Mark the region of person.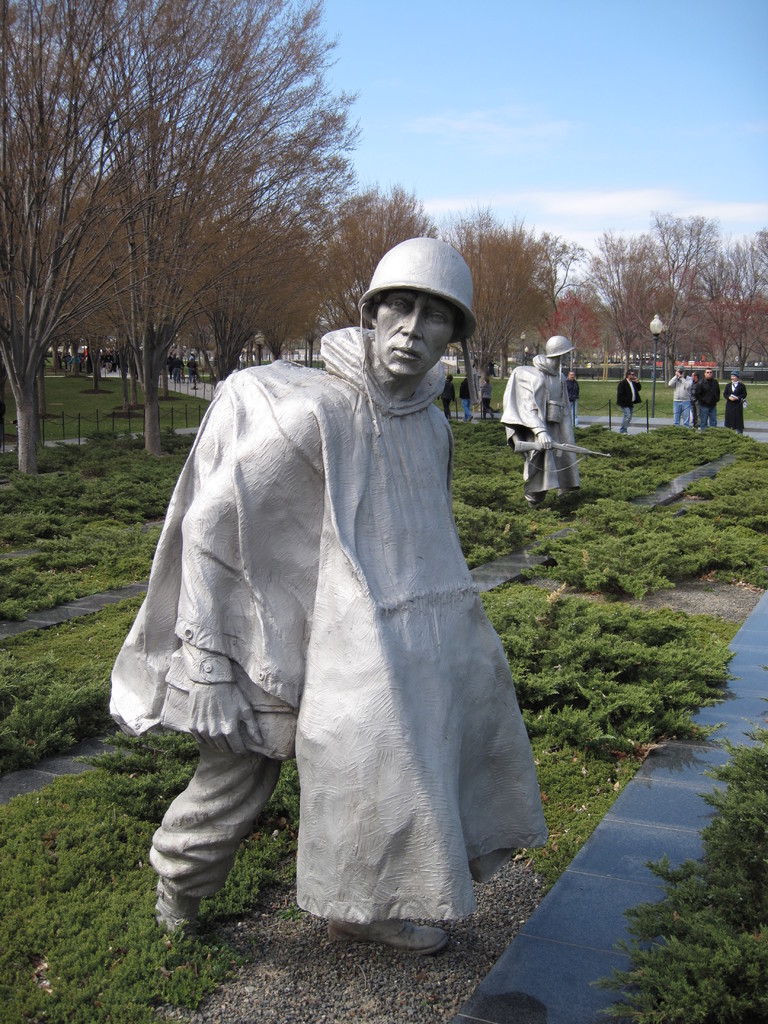
Region: [x1=618, y1=366, x2=644, y2=422].
